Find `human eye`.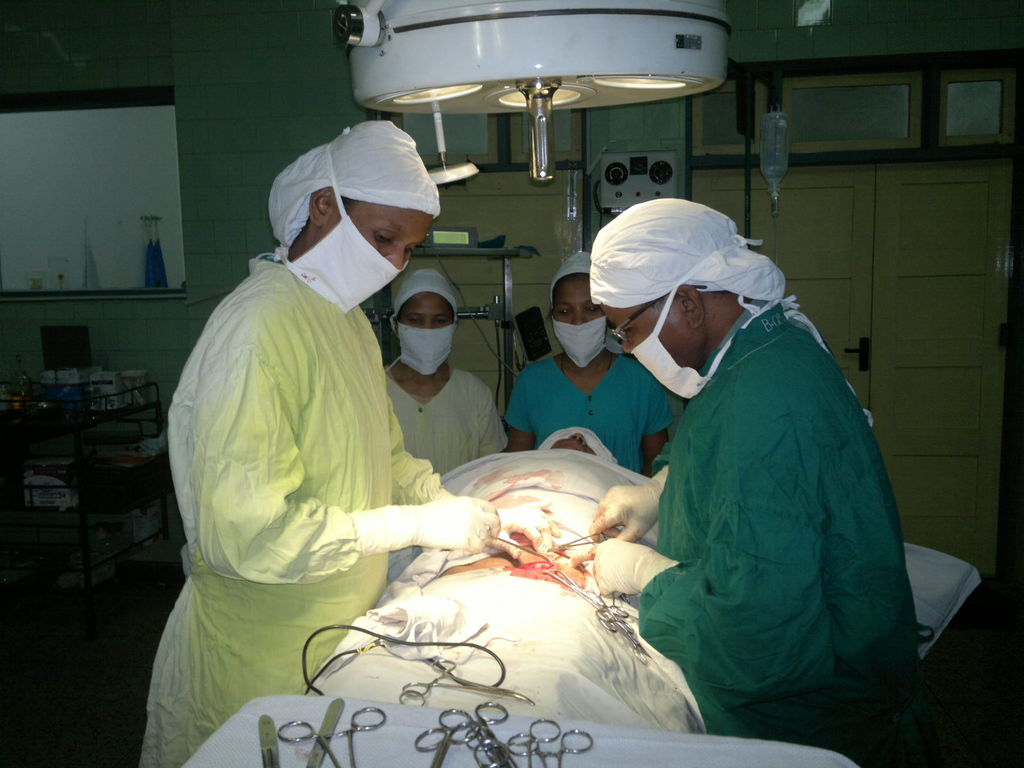
[left=376, top=230, right=396, bottom=244].
